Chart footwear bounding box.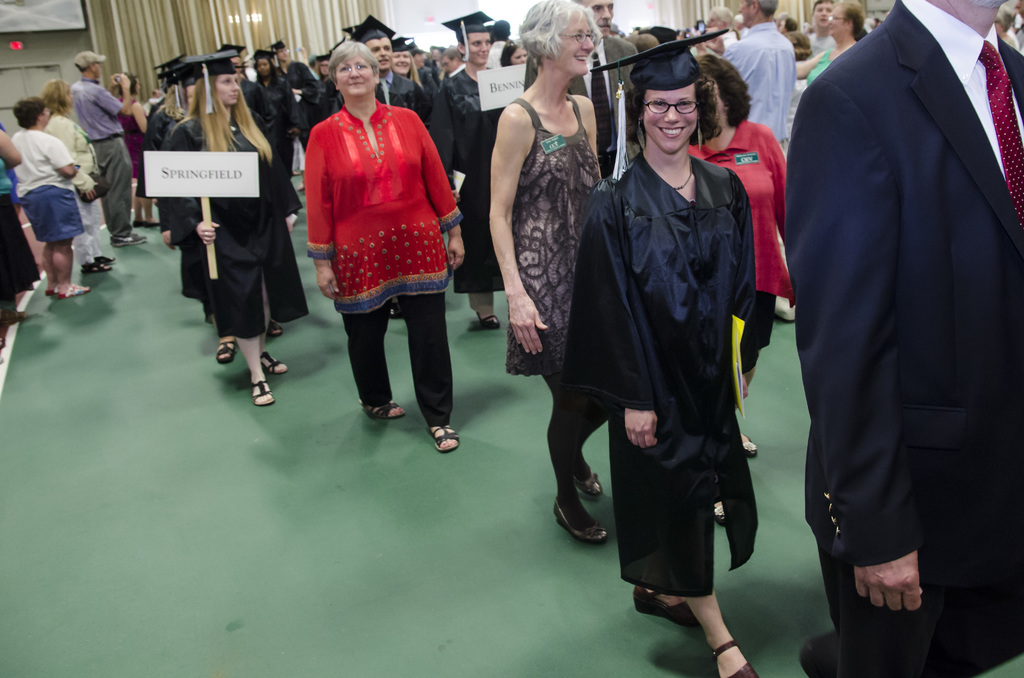
Charted: rect(745, 435, 759, 458).
